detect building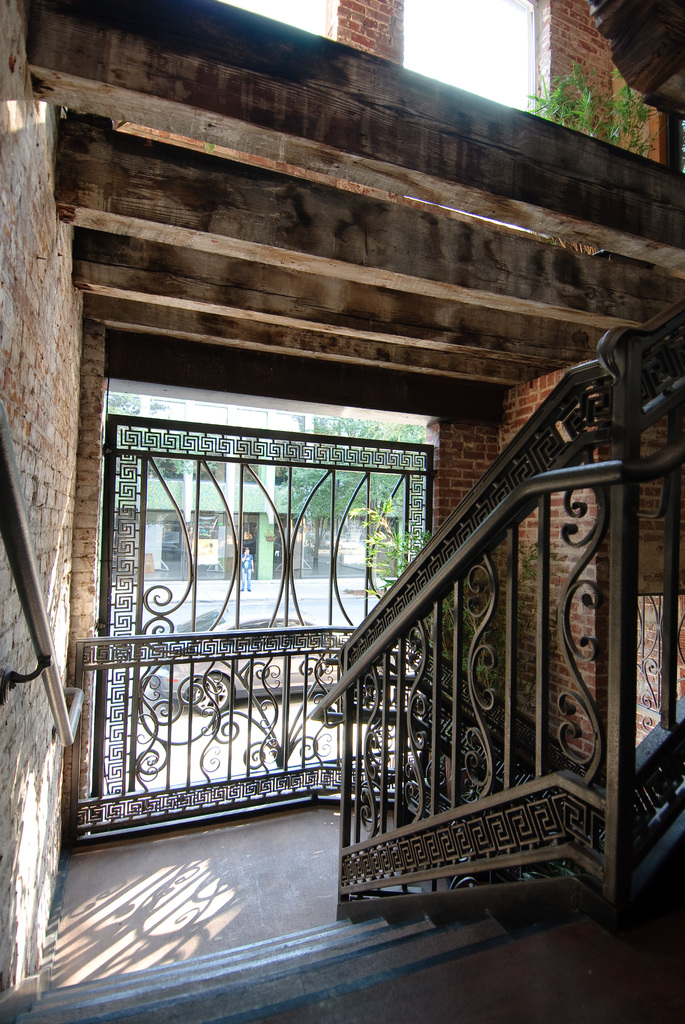
box(0, 0, 684, 1023)
